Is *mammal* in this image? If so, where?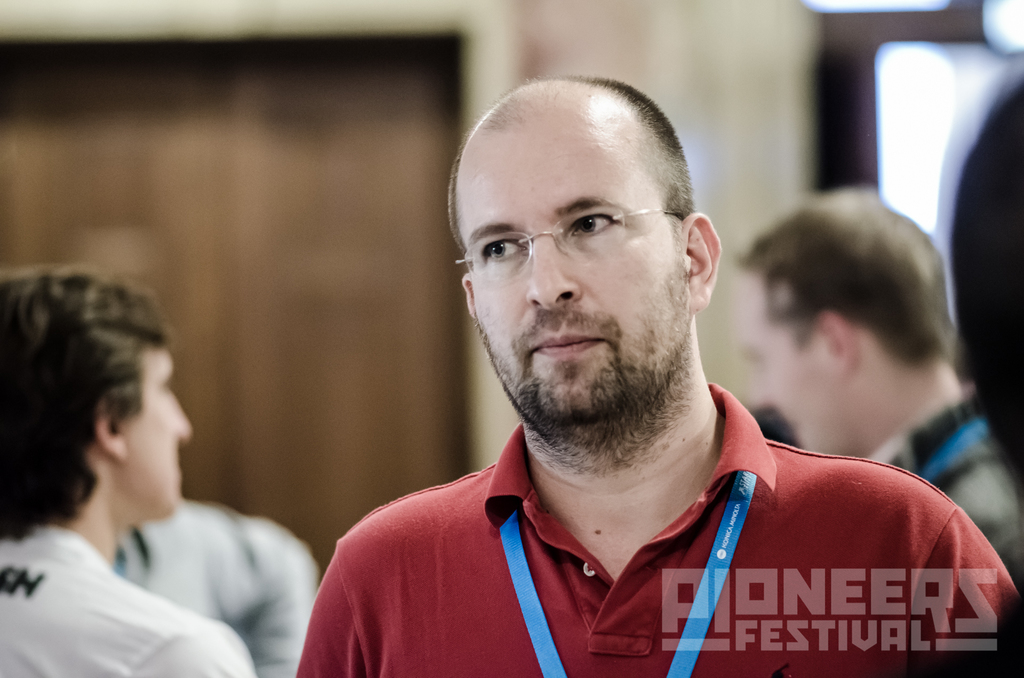
Yes, at [left=106, top=496, right=325, bottom=677].
